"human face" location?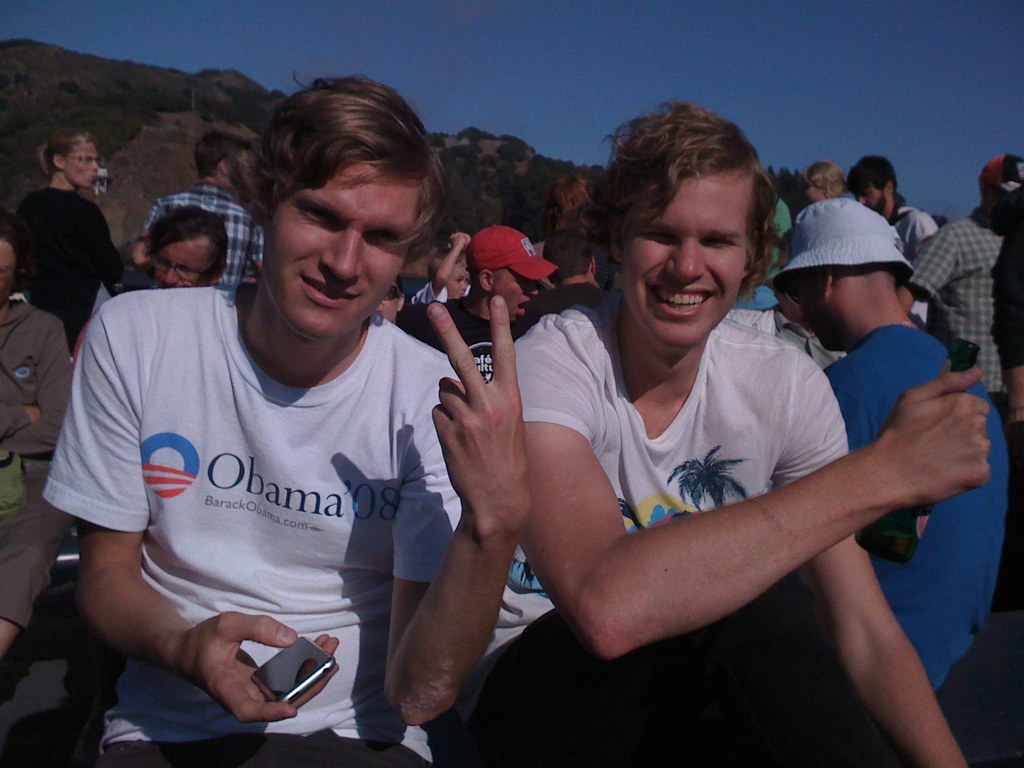
crop(447, 261, 472, 301)
